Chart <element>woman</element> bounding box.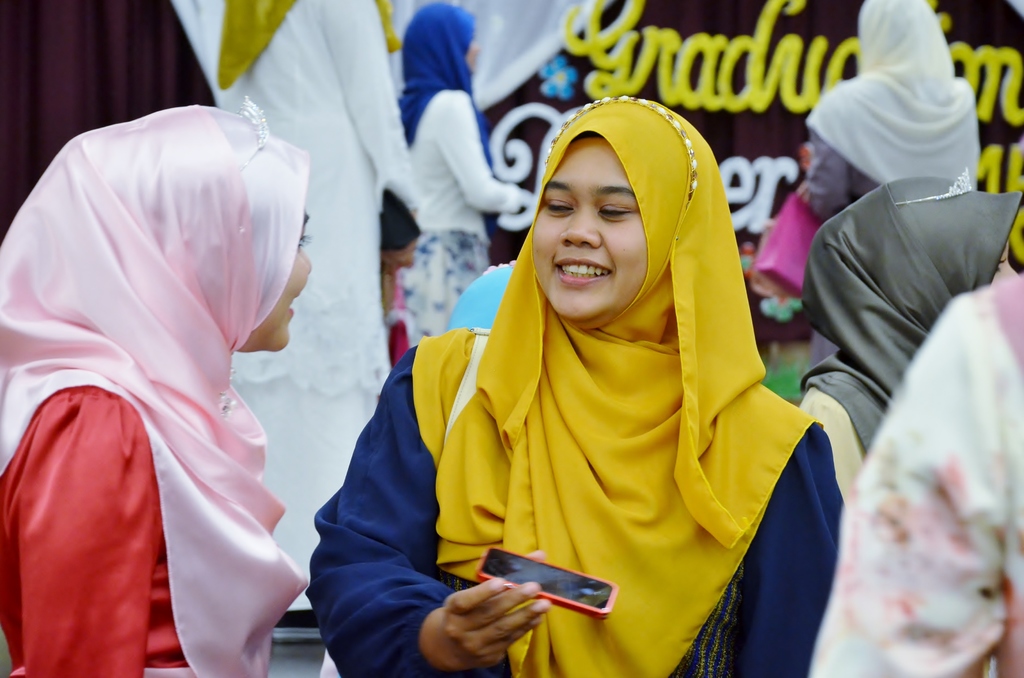
Charted: {"left": 0, "top": 102, "right": 315, "bottom": 677}.
